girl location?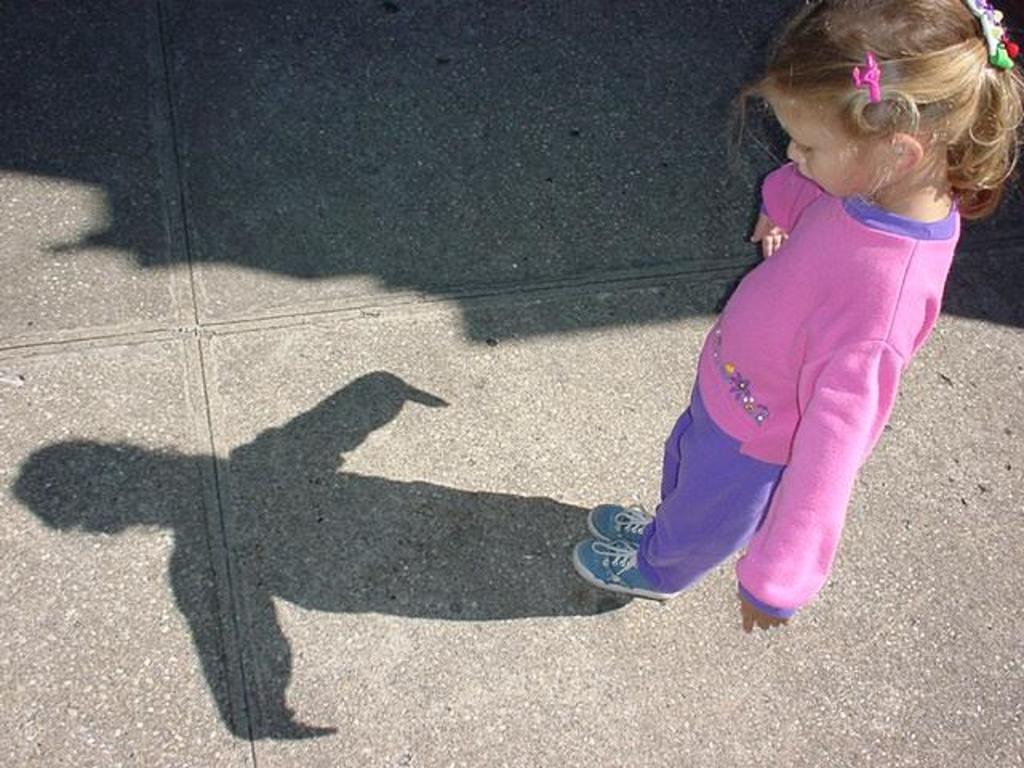
574 0 1022 630
